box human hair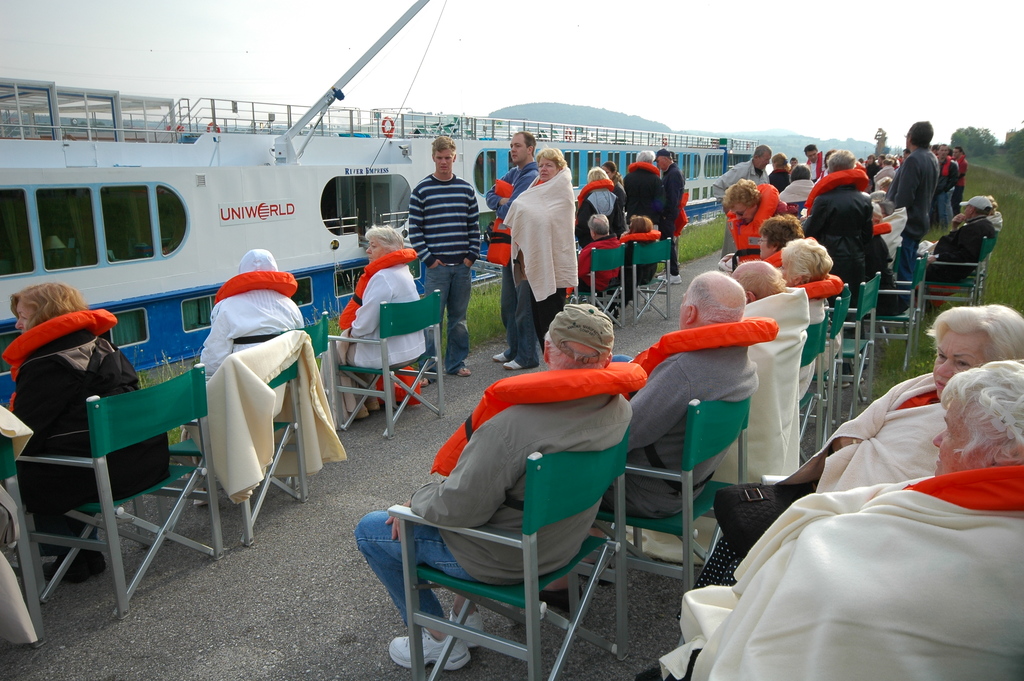
[left=950, top=363, right=1023, bottom=475]
